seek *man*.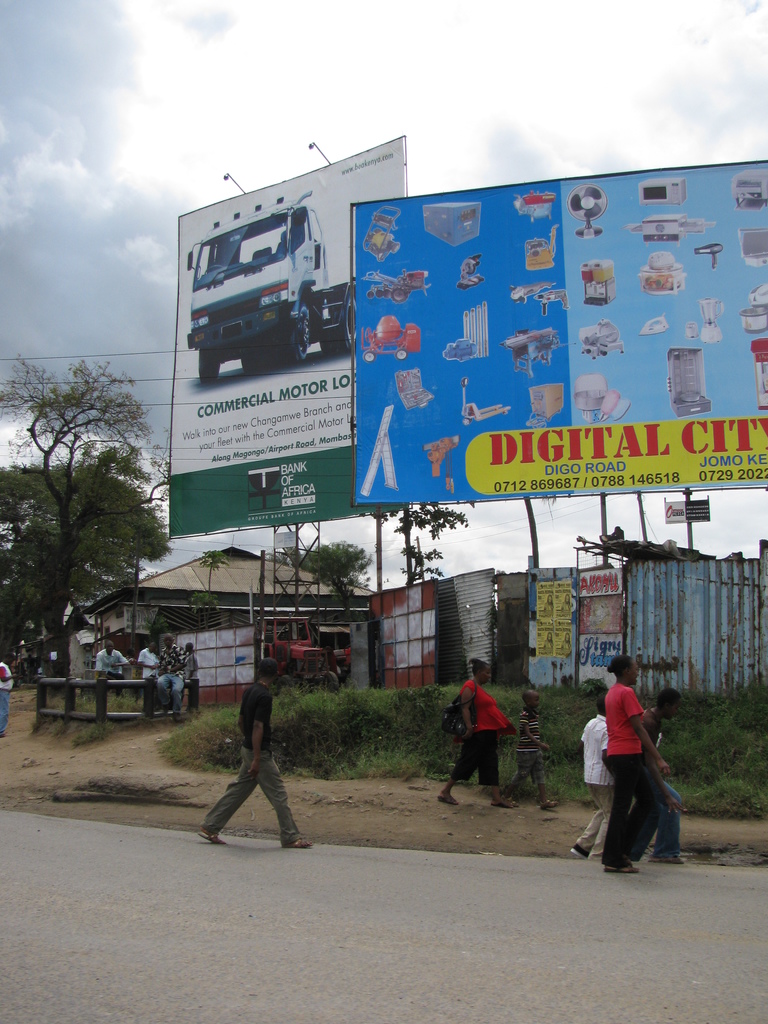
[x1=95, y1=636, x2=130, y2=695].
